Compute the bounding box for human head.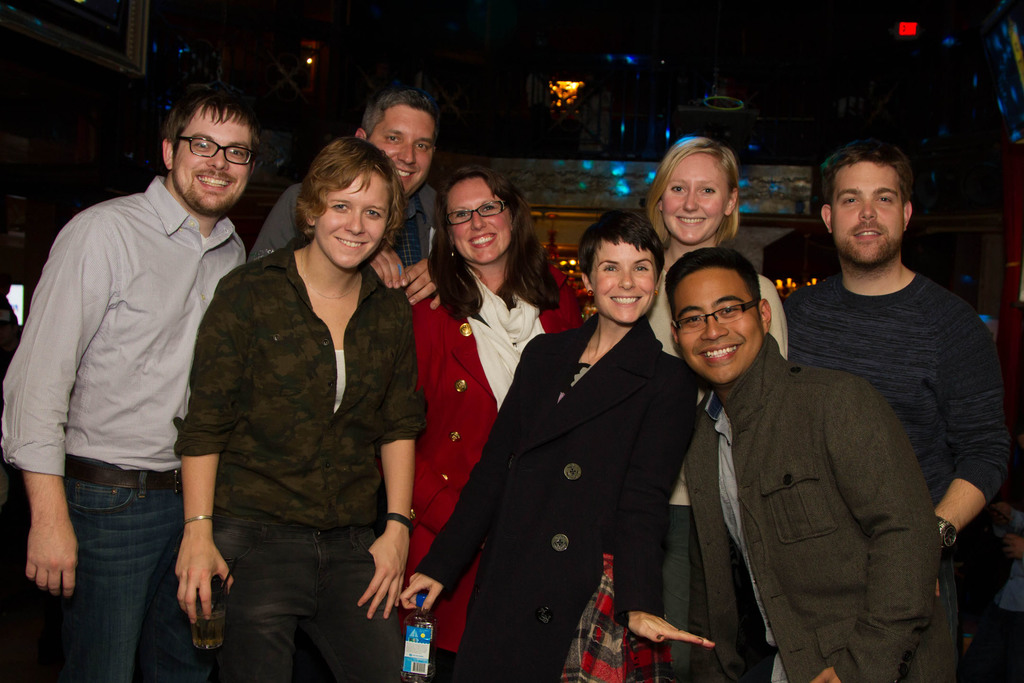
box=[582, 204, 665, 319].
